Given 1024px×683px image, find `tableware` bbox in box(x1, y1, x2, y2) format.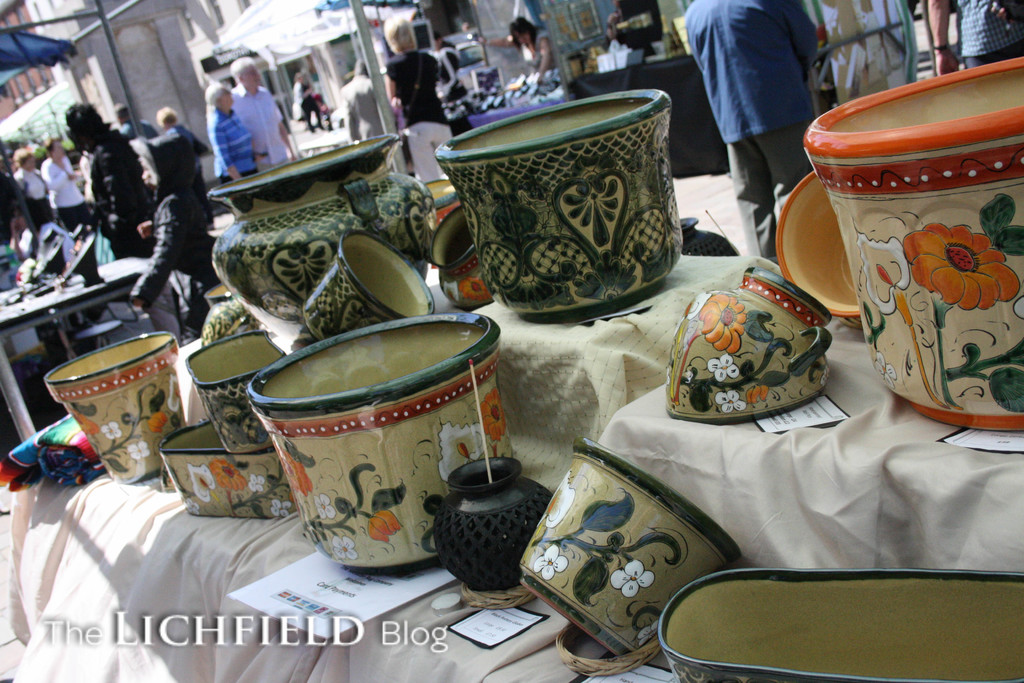
box(665, 262, 834, 426).
